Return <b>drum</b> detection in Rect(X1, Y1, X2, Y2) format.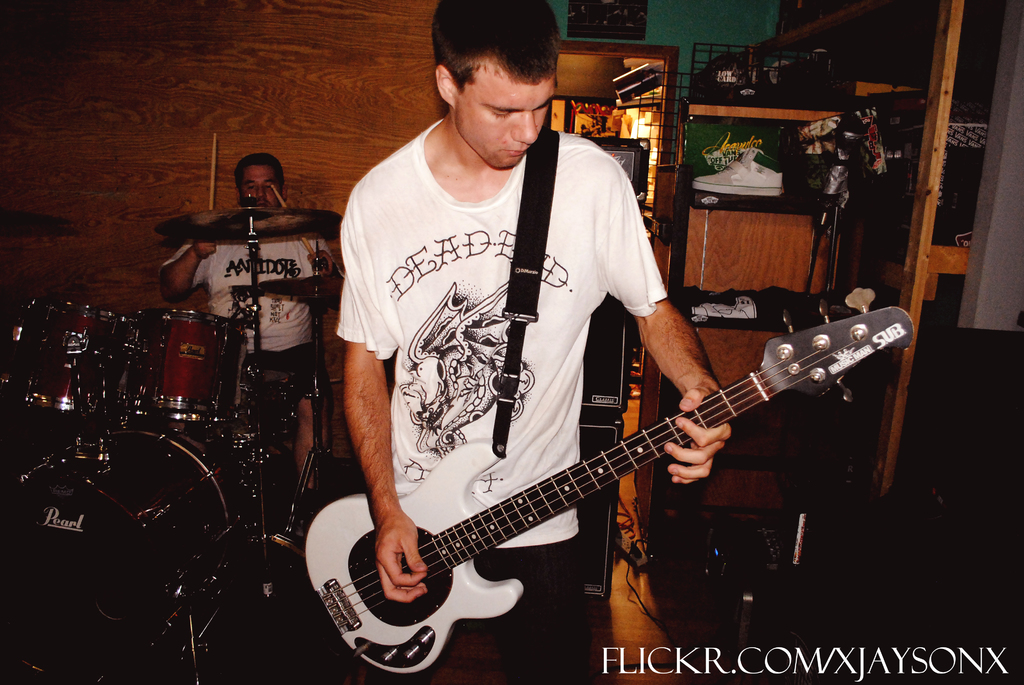
Rect(135, 305, 250, 426).
